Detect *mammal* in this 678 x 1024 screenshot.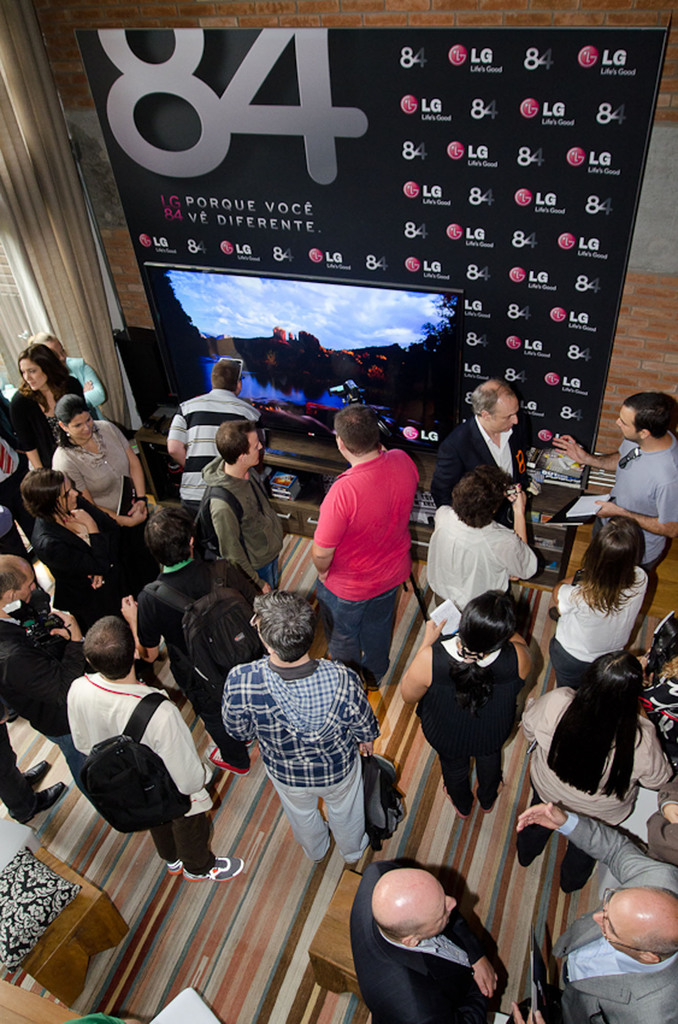
Detection: [549, 509, 650, 692].
